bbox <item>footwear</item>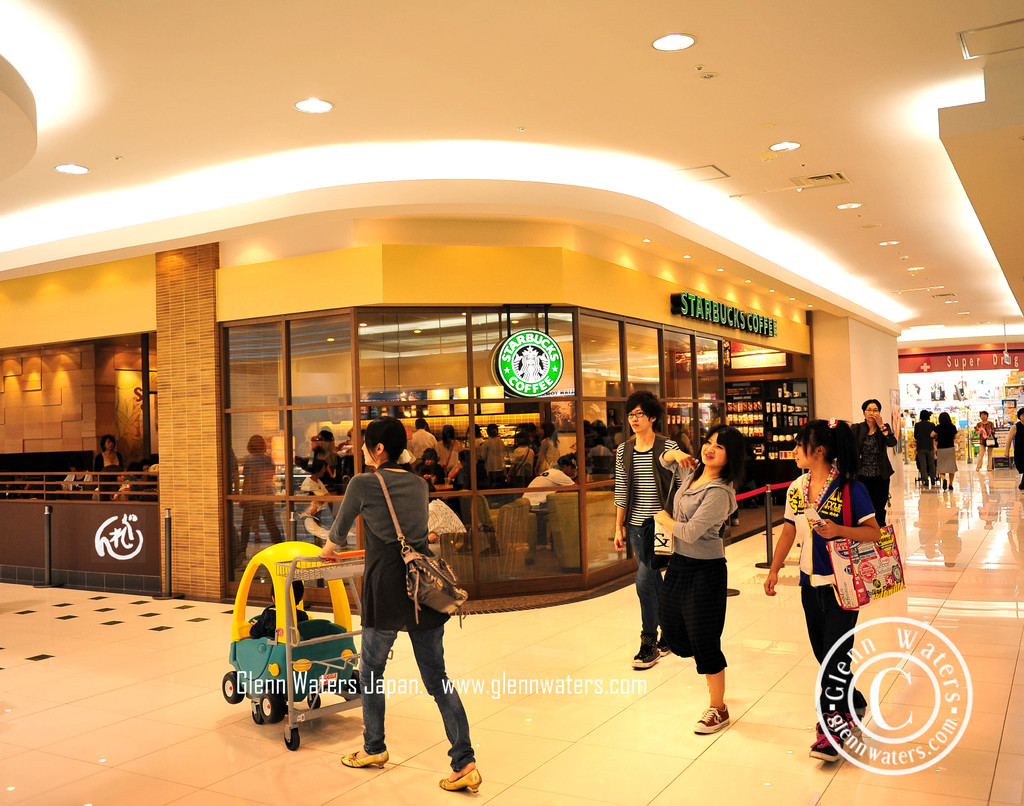
(left=440, top=773, right=483, bottom=794)
